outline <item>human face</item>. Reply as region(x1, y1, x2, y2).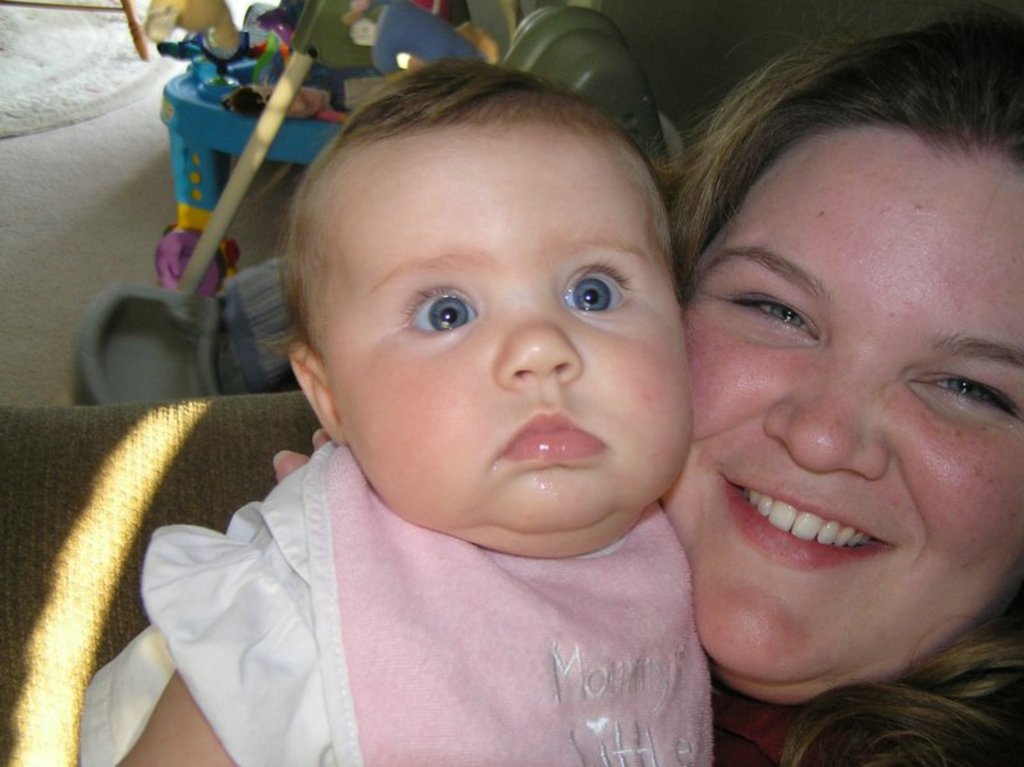
region(662, 122, 1023, 706).
